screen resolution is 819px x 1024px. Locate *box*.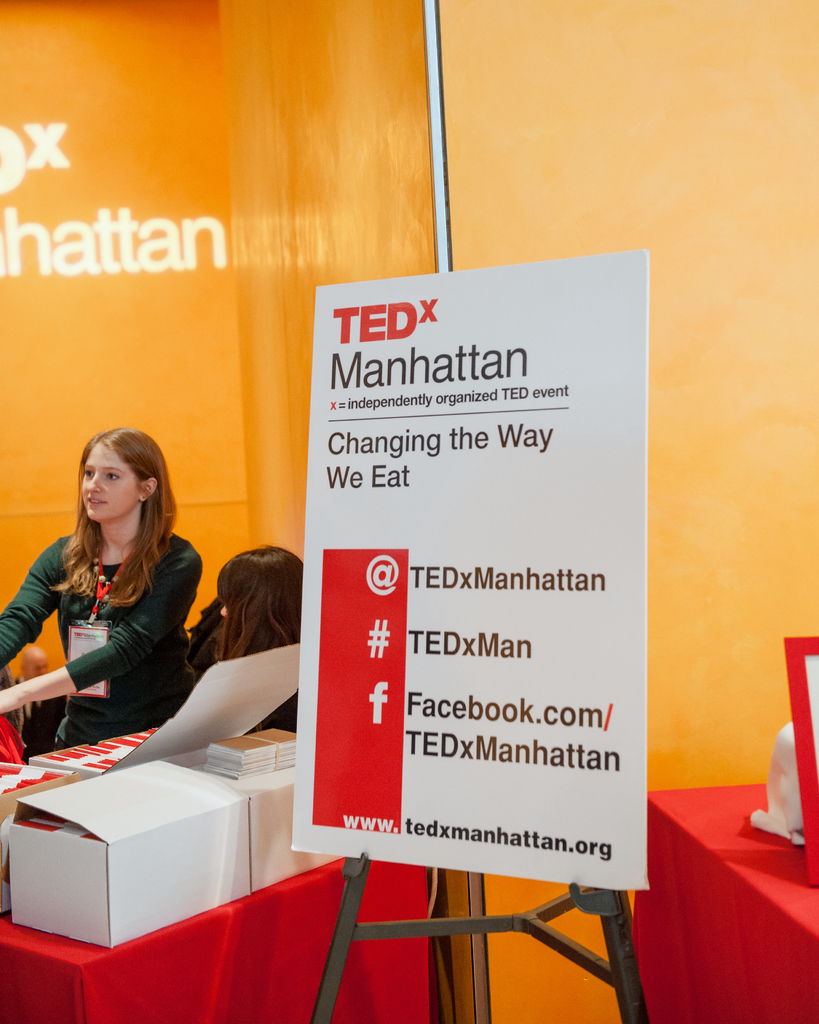
BBox(104, 643, 342, 889).
